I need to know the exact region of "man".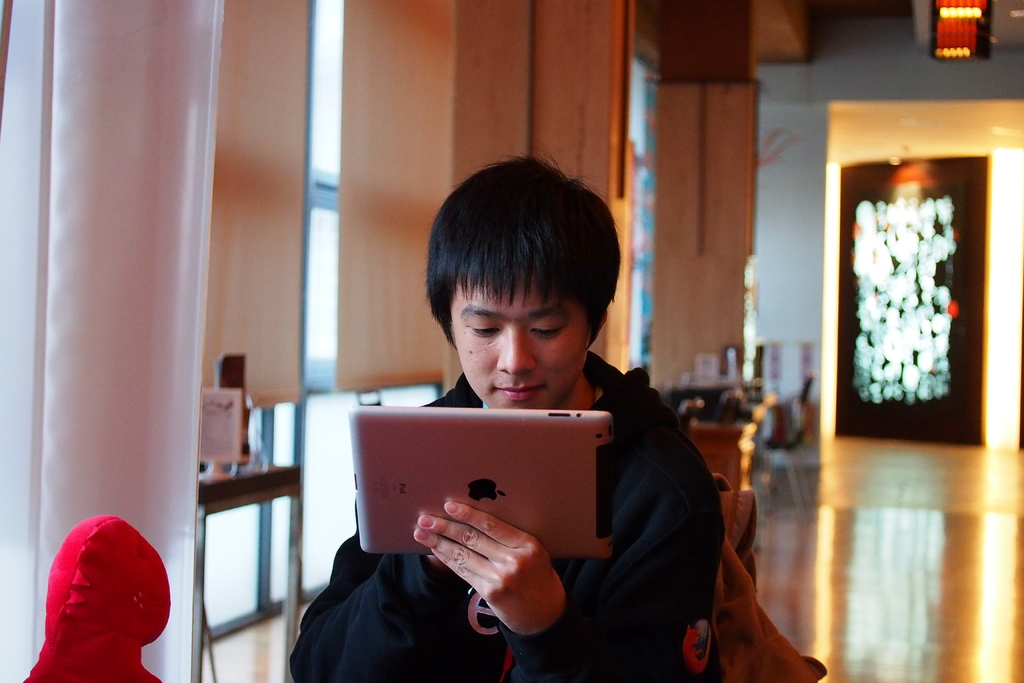
Region: 291 143 728 679.
